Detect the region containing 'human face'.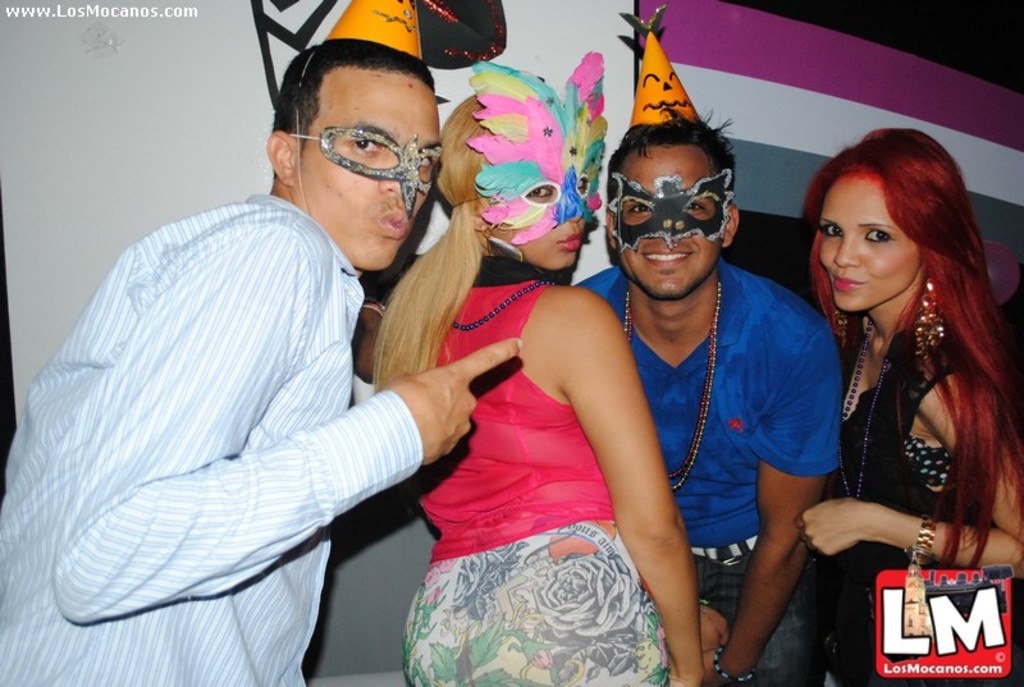
locate(820, 171, 920, 310).
